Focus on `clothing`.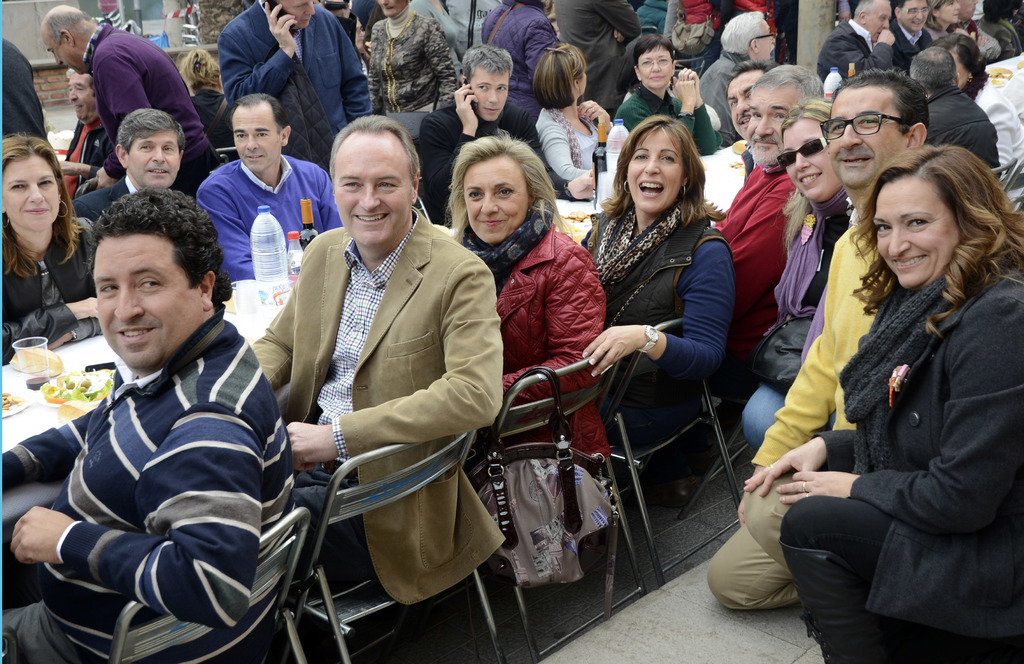
Focused at [x1=541, y1=0, x2=642, y2=106].
